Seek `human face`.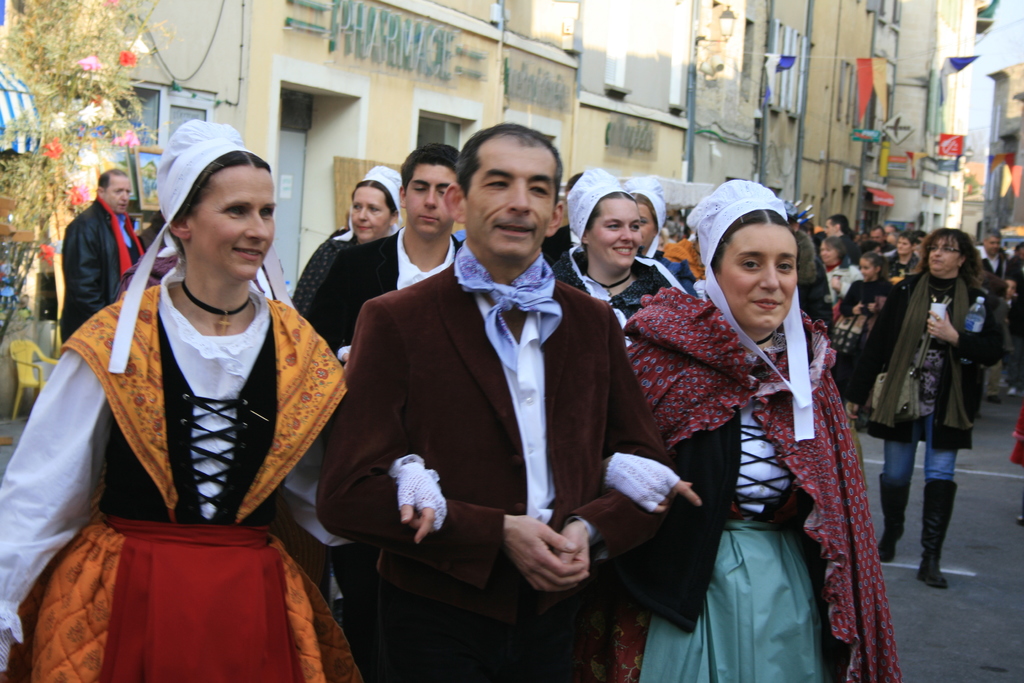
detection(986, 233, 1003, 252).
